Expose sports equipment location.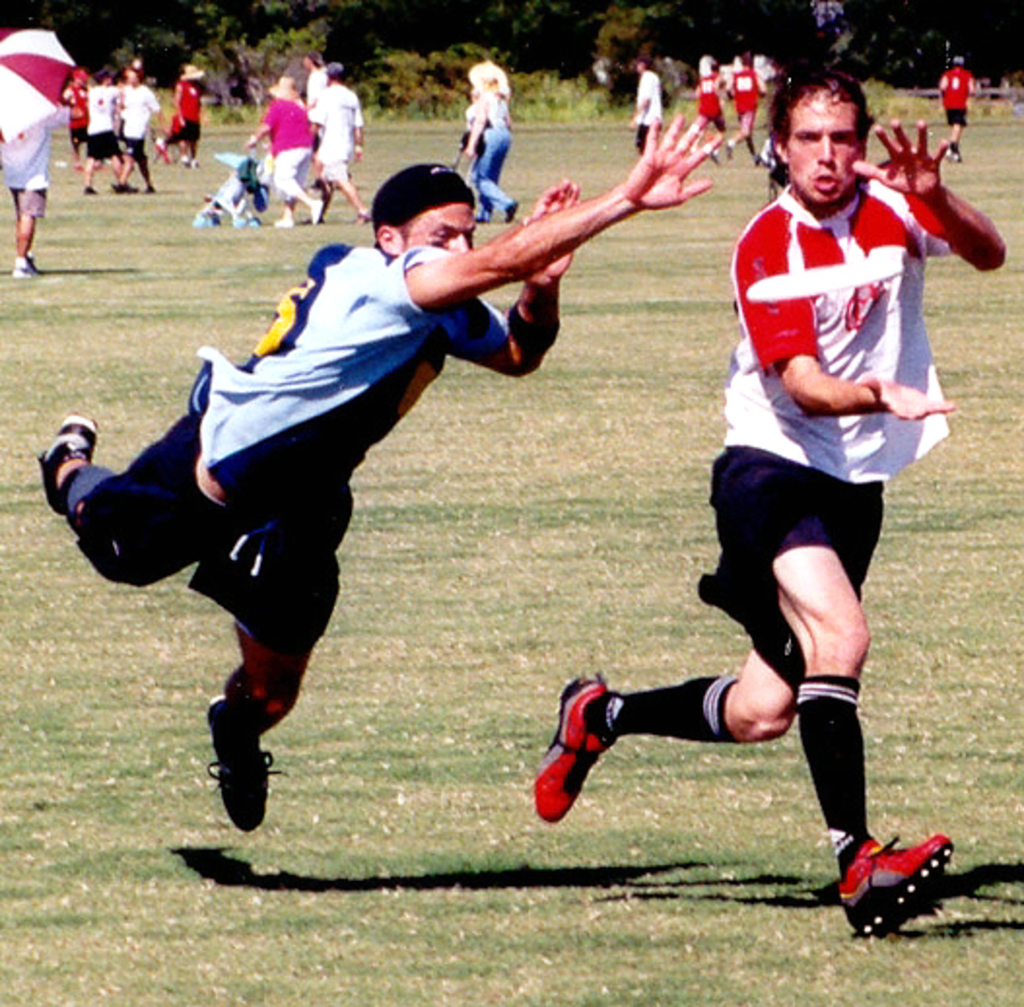
Exposed at x1=536, y1=673, x2=620, y2=826.
